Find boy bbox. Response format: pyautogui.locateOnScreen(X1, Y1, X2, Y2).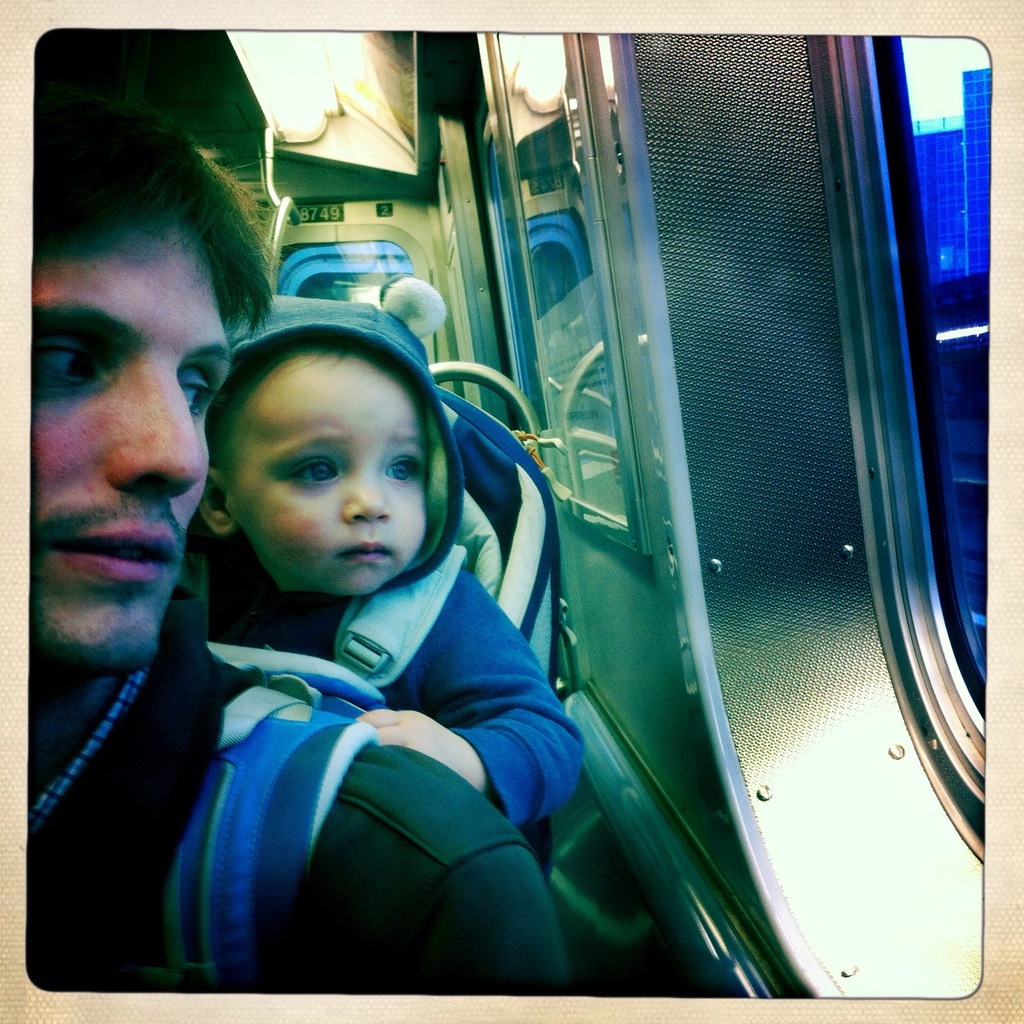
pyautogui.locateOnScreen(175, 294, 593, 876).
